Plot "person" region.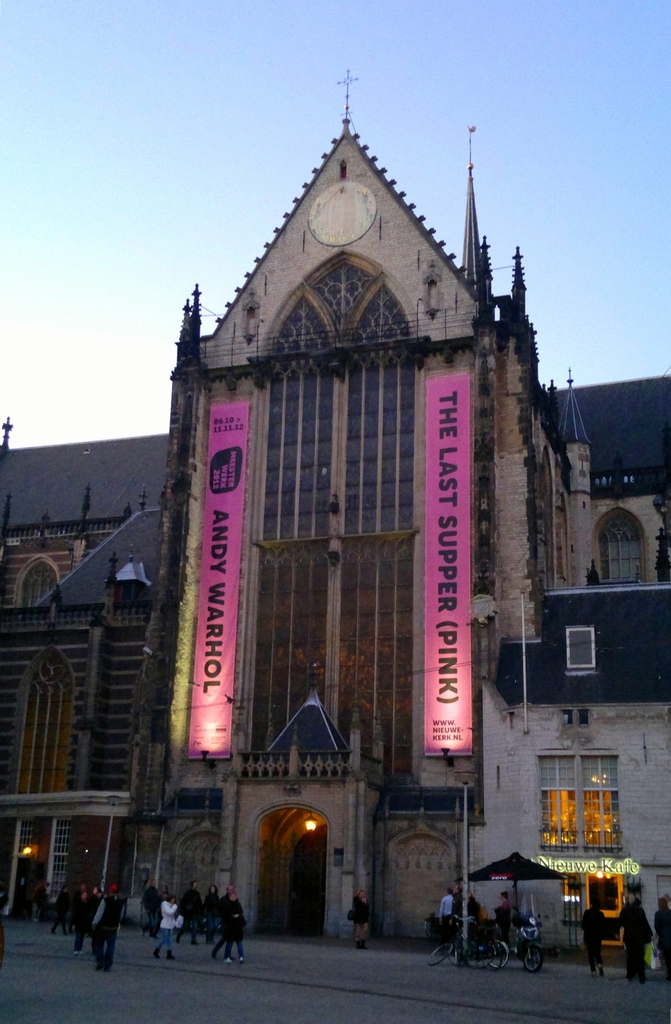
Plotted at (493, 892, 512, 949).
